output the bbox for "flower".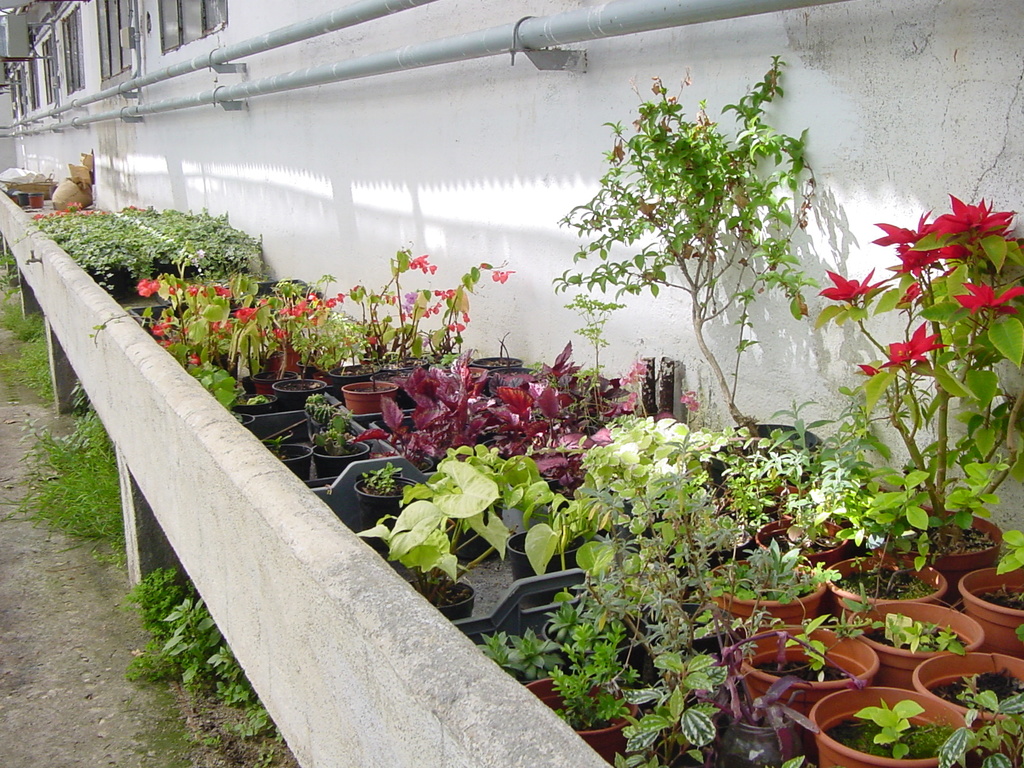
left=816, top=267, right=899, bottom=303.
